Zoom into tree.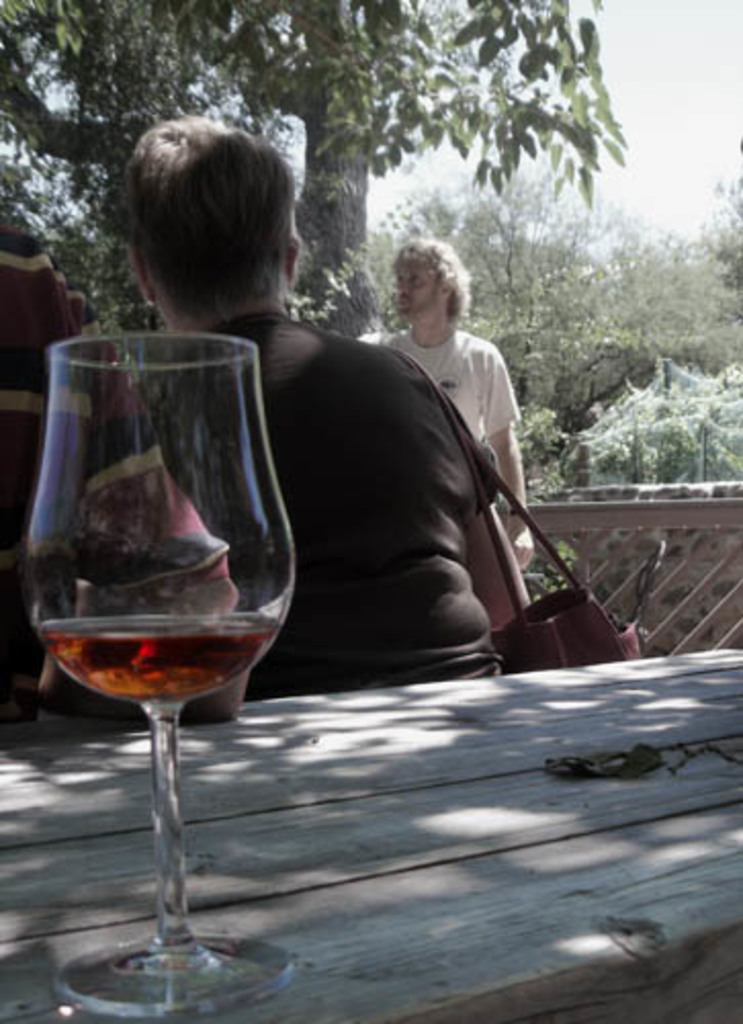
Zoom target: (x1=649, y1=172, x2=741, y2=418).
